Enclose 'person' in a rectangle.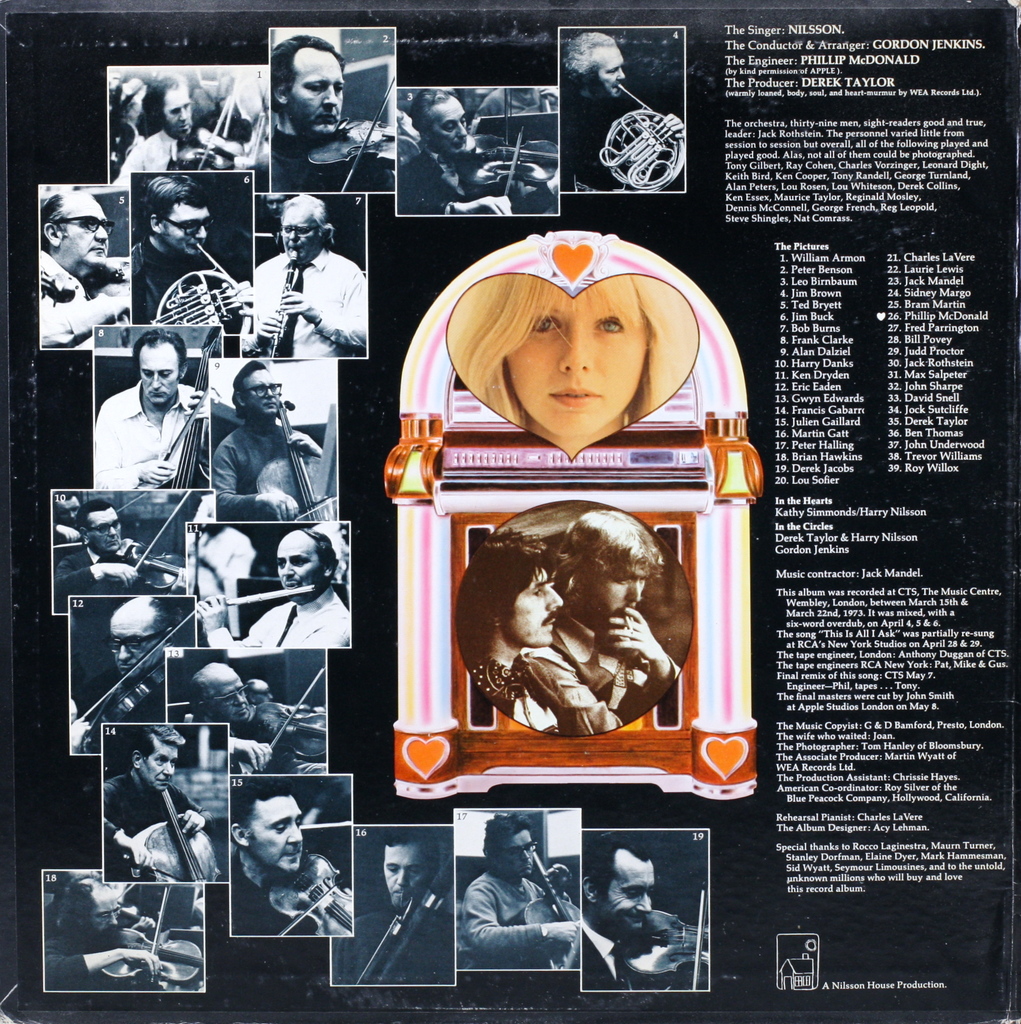
[51,494,186,613].
